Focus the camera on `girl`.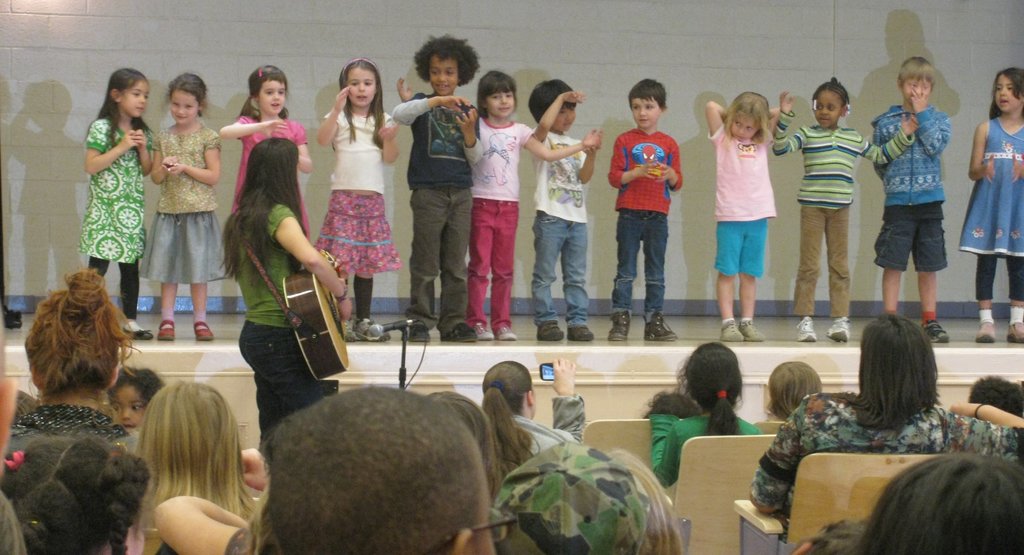
Focus region: select_region(75, 70, 161, 342).
